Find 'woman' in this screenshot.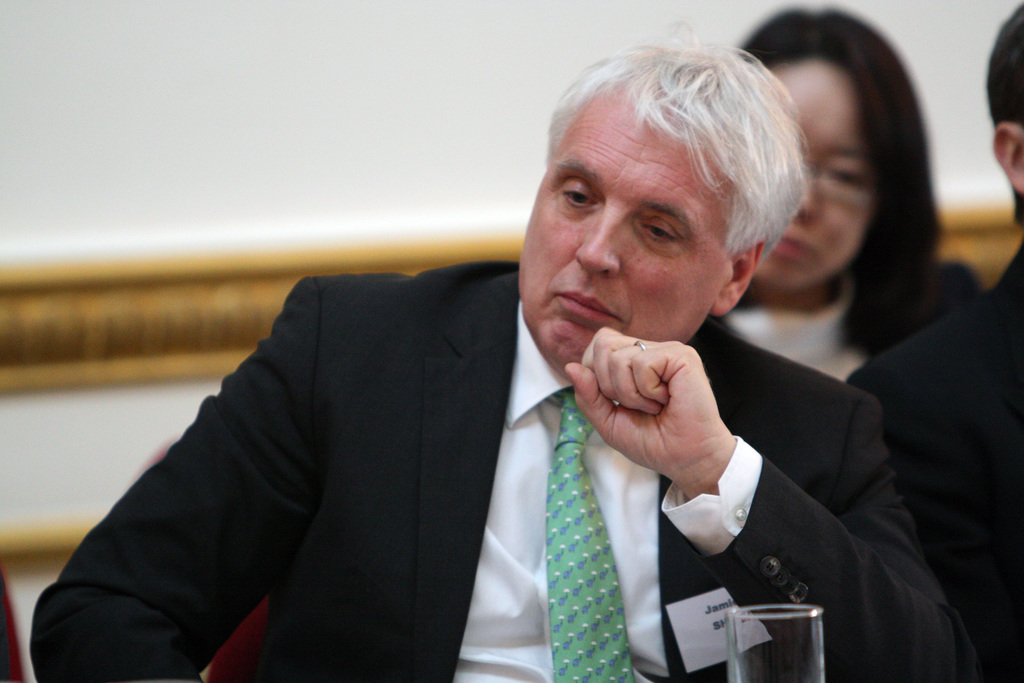
The bounding box for 'woman' is [735,4,980,386].
